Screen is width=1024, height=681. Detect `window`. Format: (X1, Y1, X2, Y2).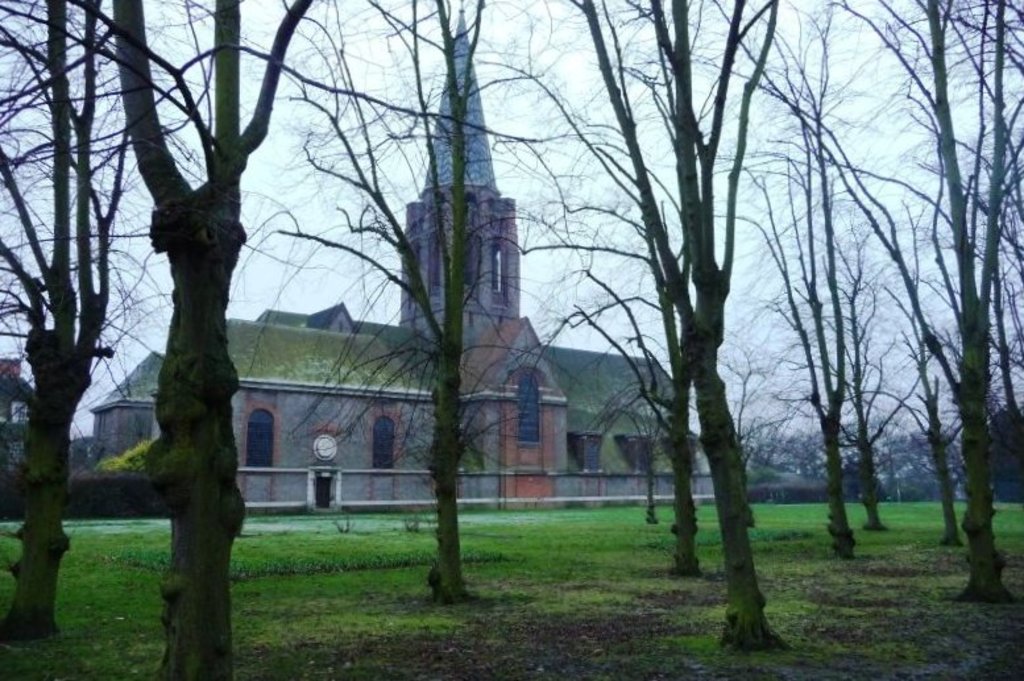
(688, 444, 696, 474).
